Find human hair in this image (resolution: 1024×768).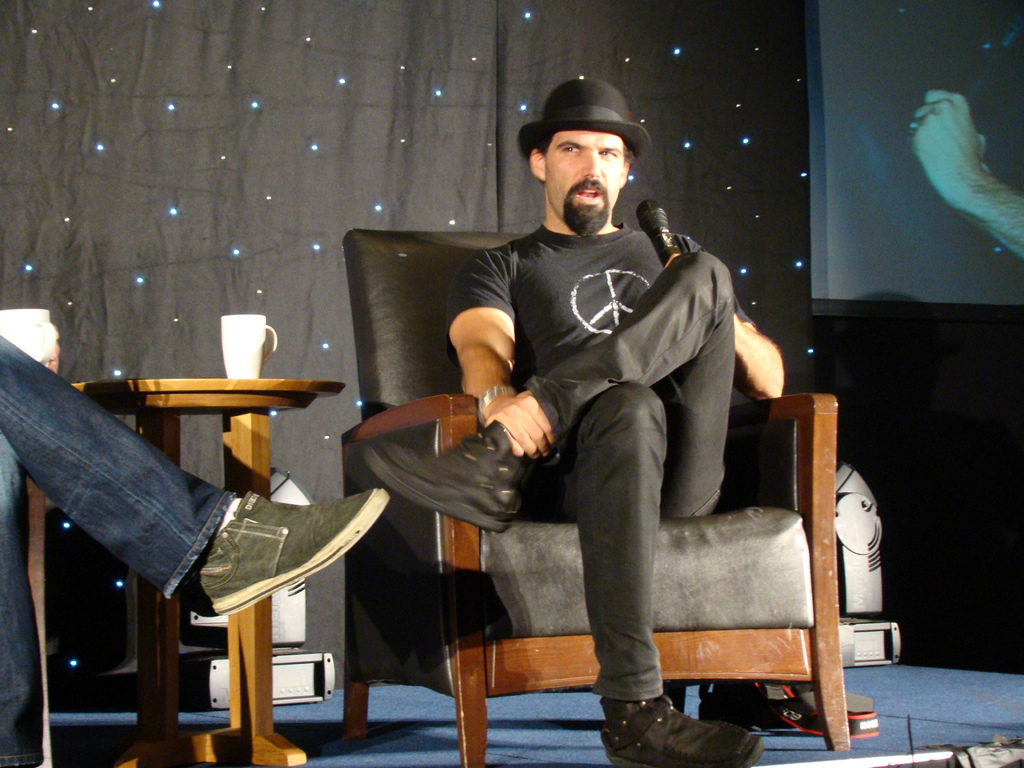
region(532, 130, 631, 182).
